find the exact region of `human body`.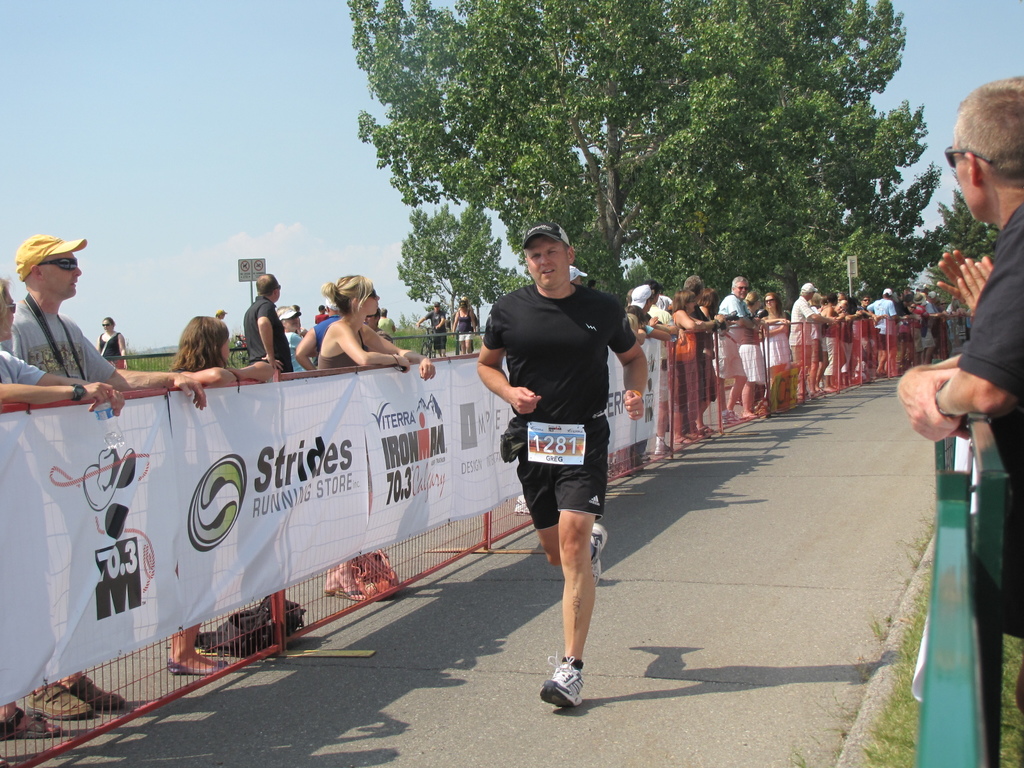
Exact region: <region>835, 296, 853, 317</region>.
